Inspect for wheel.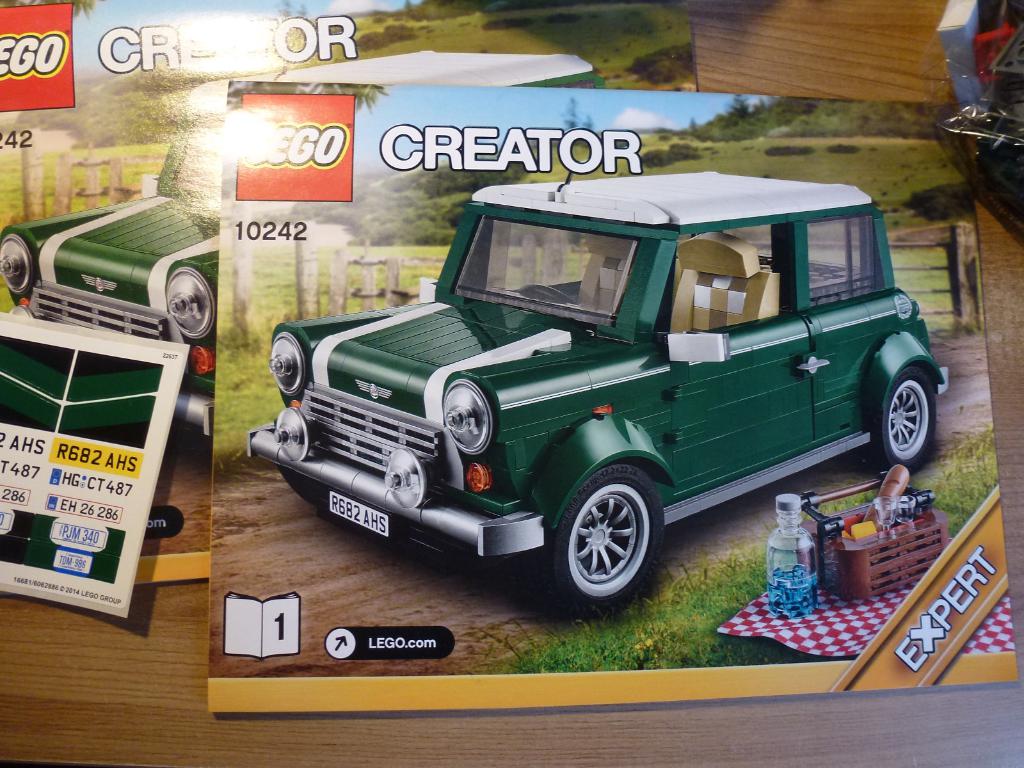
Inspection: <region>867, 369, 939, 475</region>.
